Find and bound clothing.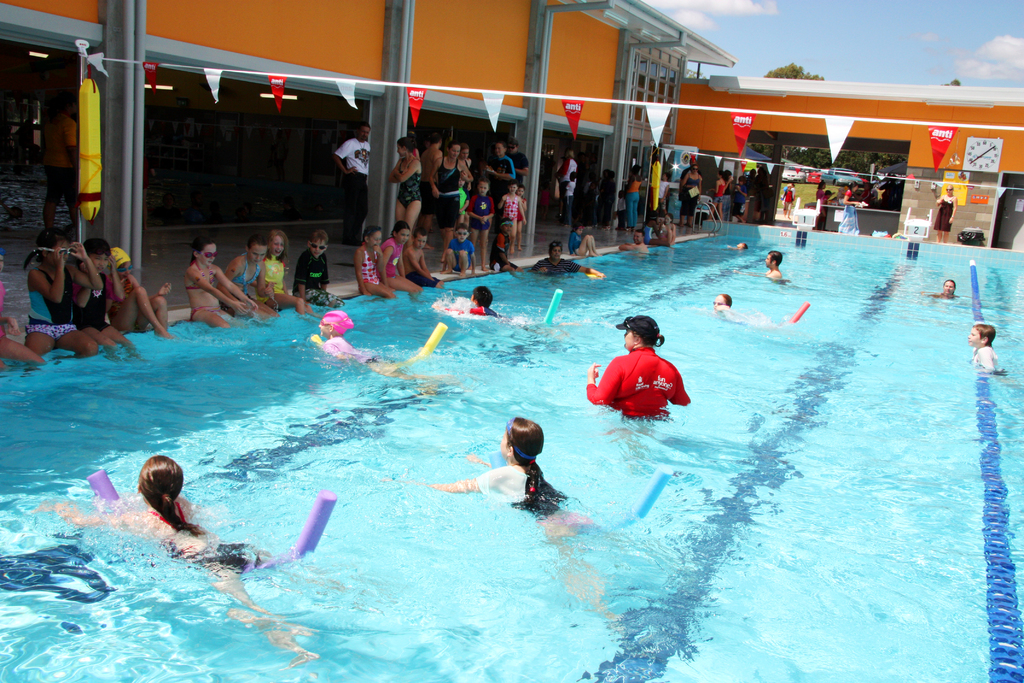
Bound: 723:178:730:220.
